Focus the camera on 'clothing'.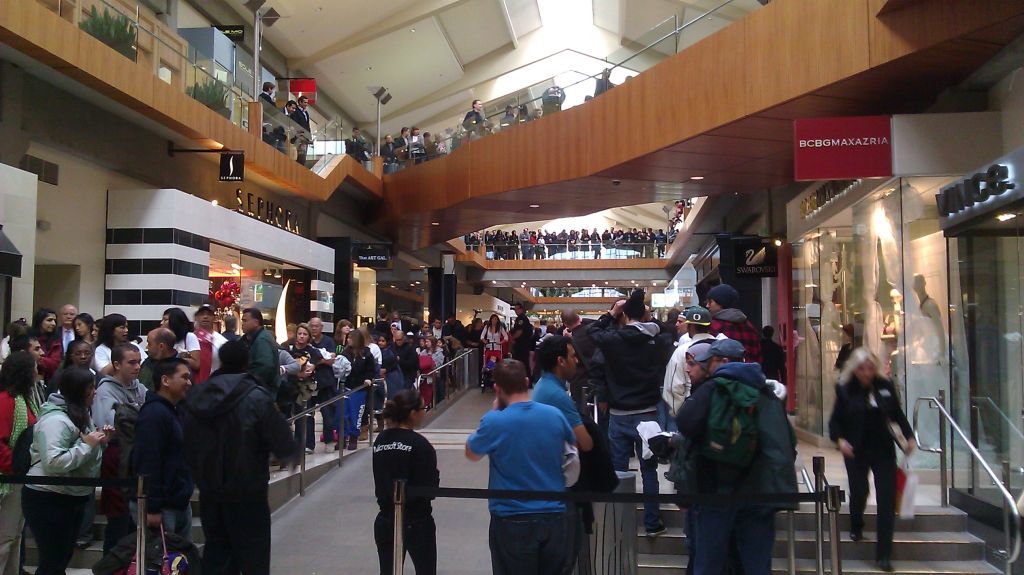
Focus region: 463:395:581:574.
